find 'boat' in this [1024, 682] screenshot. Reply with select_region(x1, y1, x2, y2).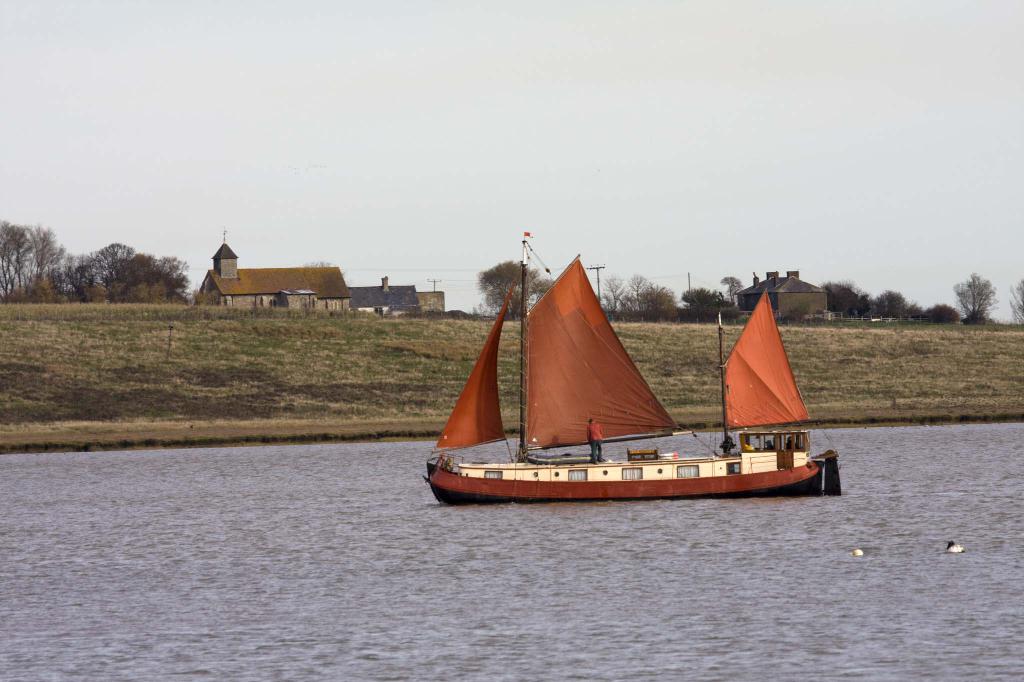
select_region(415, 242, 840, 521).
